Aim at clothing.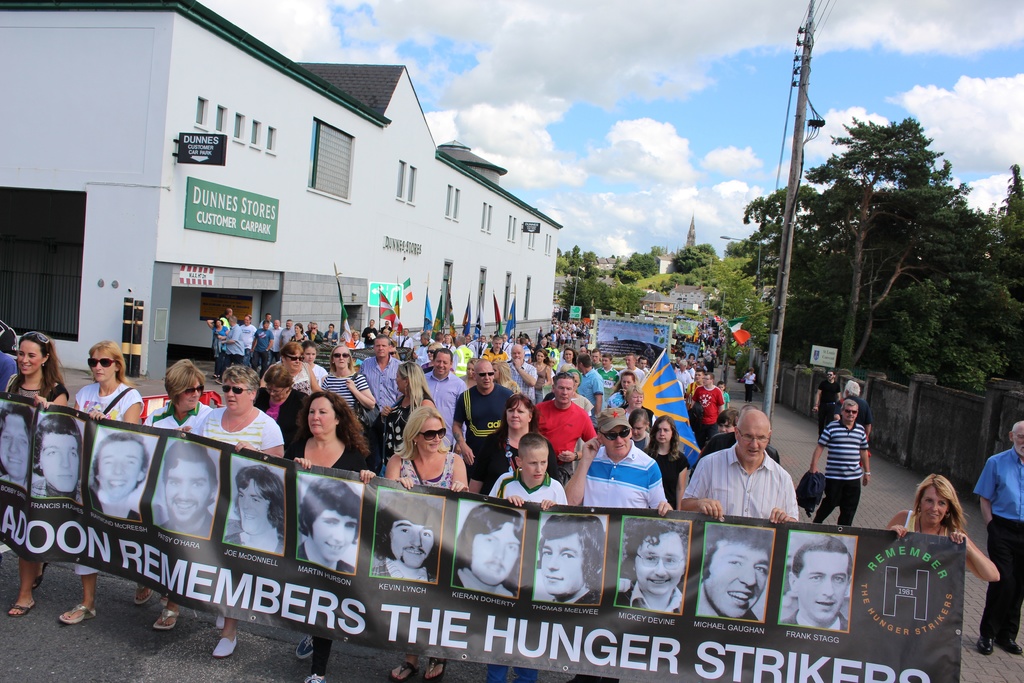
Aimed at l=310, t=328, r=321, b=342.
